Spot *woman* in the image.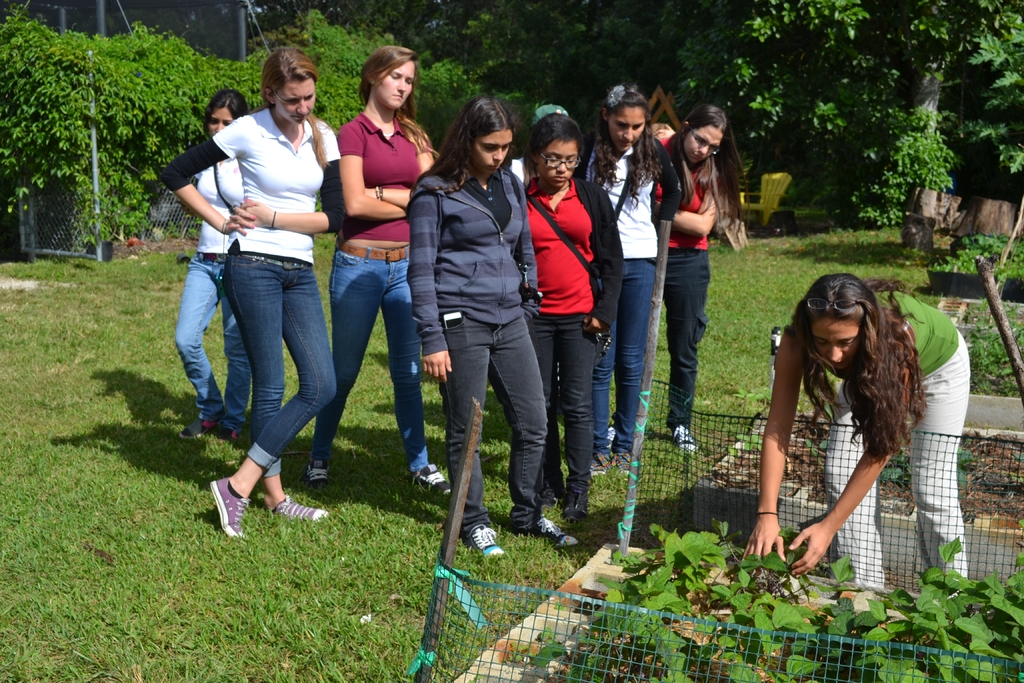
*woman* found at BBox(155, 44, 341, 537).
